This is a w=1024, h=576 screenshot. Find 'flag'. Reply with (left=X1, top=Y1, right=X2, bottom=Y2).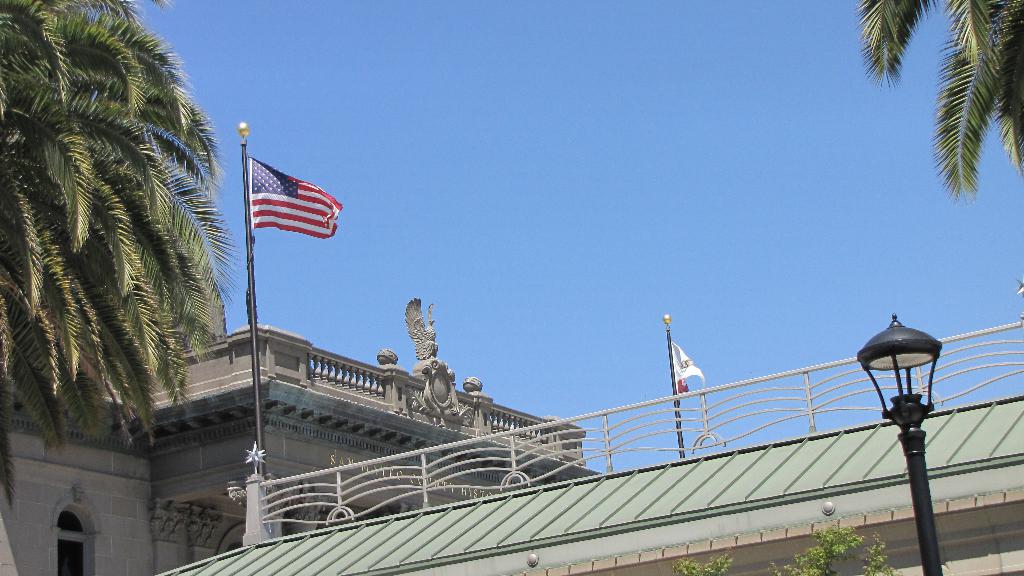
(left=664, top=339, right=704, bottom=396).
